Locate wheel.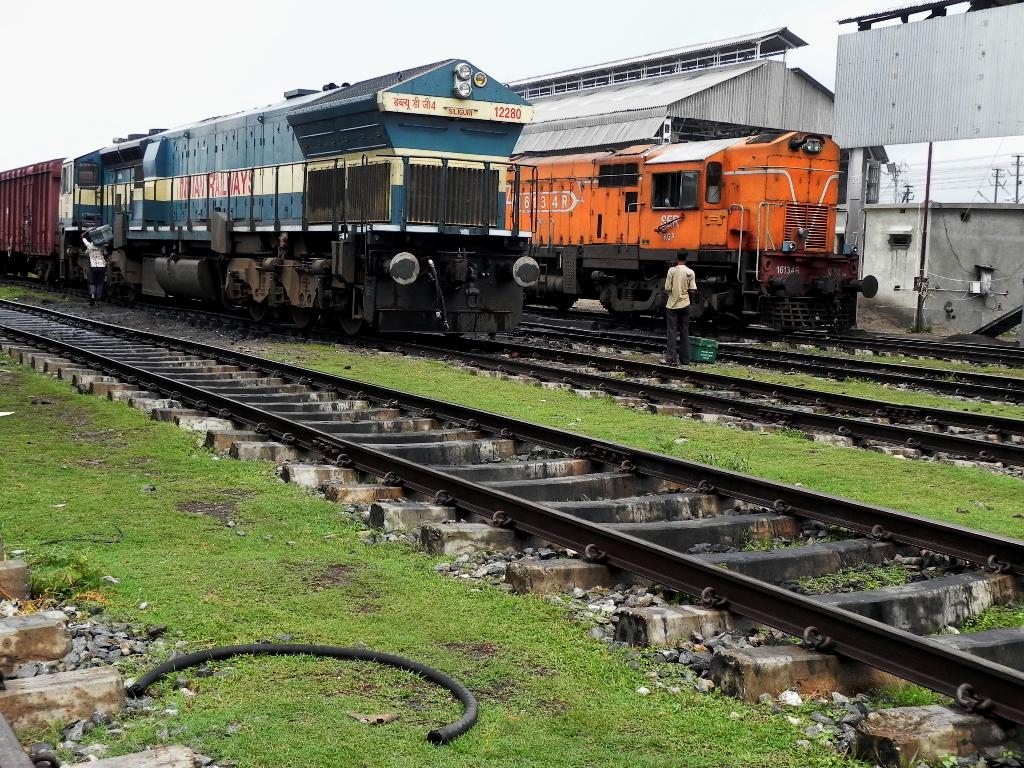
Bounding box: bbox=(711, 309, 744, 333).
